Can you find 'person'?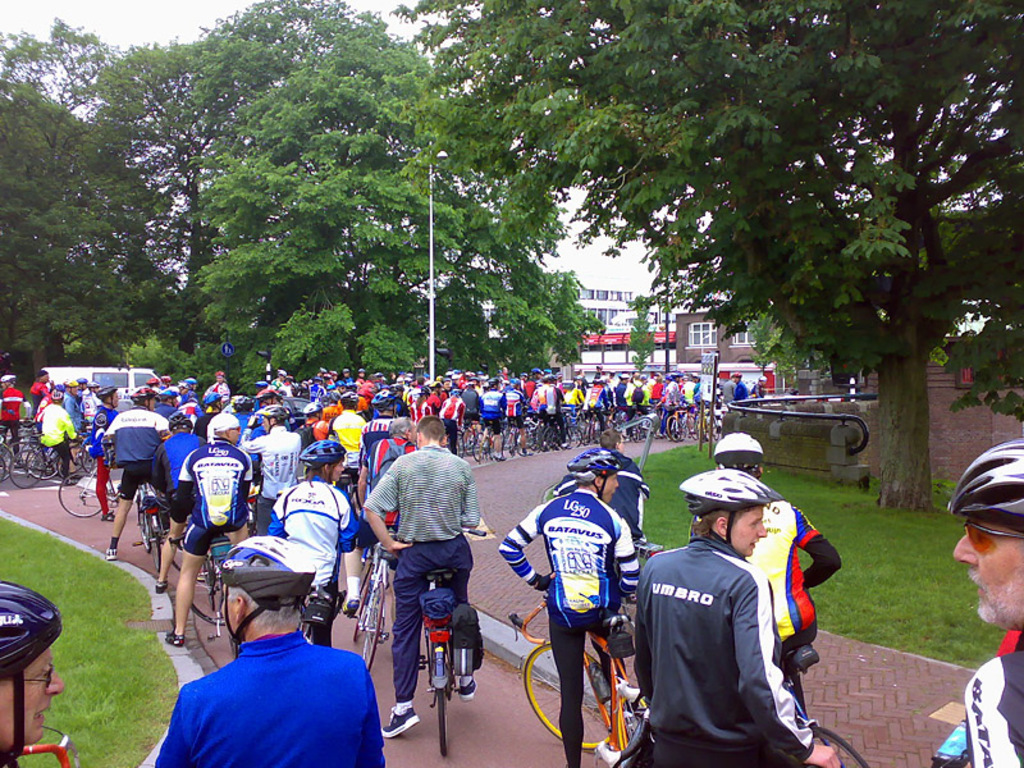
Yes, bounding box: {"left": 83, "top": 393, "right": 119, "bottom": 513}.
